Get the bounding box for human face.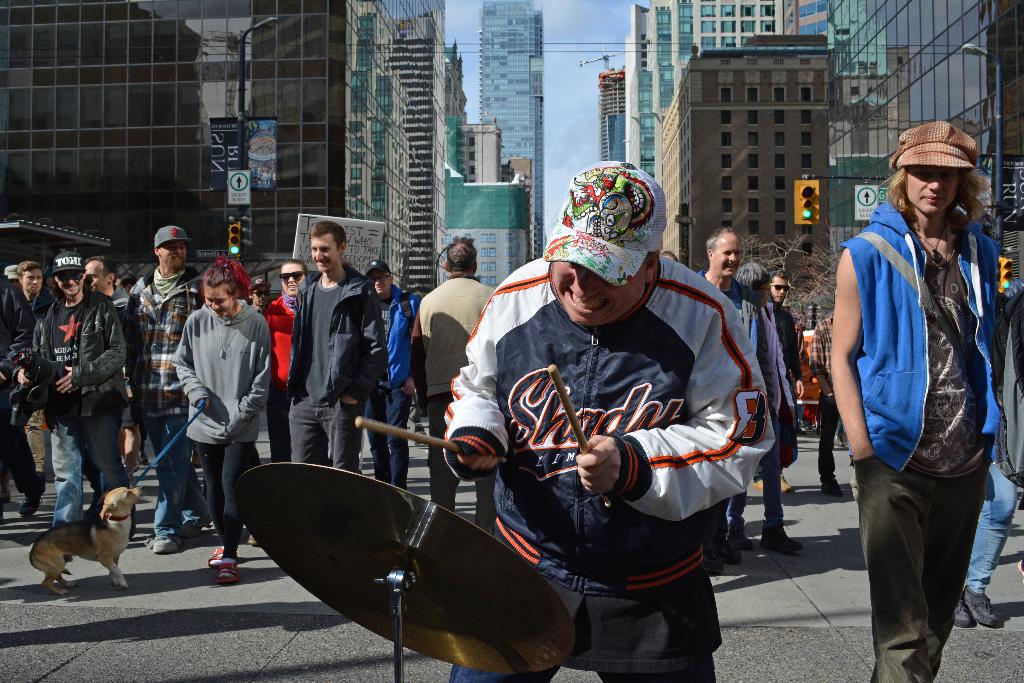
left=771, top=275, right=787, bottom=301.
